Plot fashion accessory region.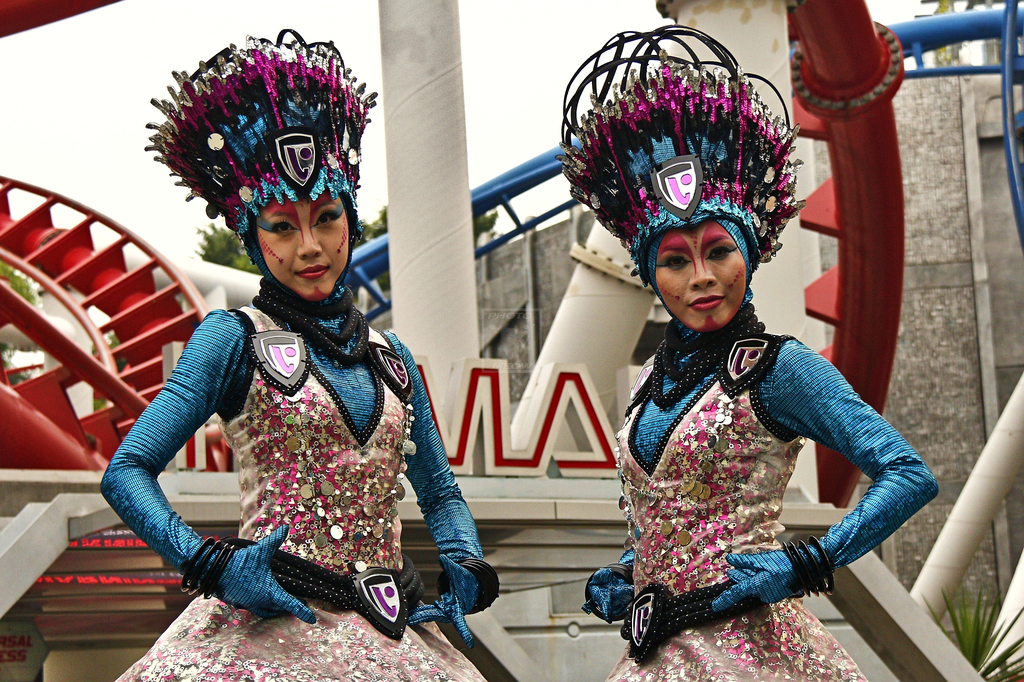
Plotted at <bbox>435, 553, 499, 614</bbox>.
